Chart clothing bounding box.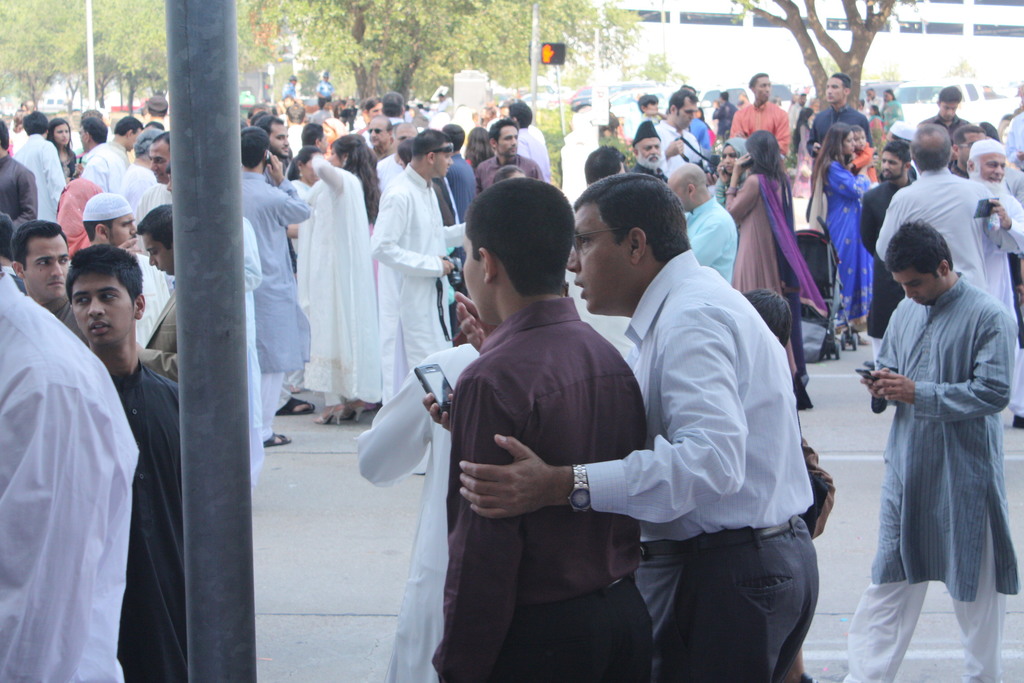
Charted: detection(515, 122, 552, 184).
